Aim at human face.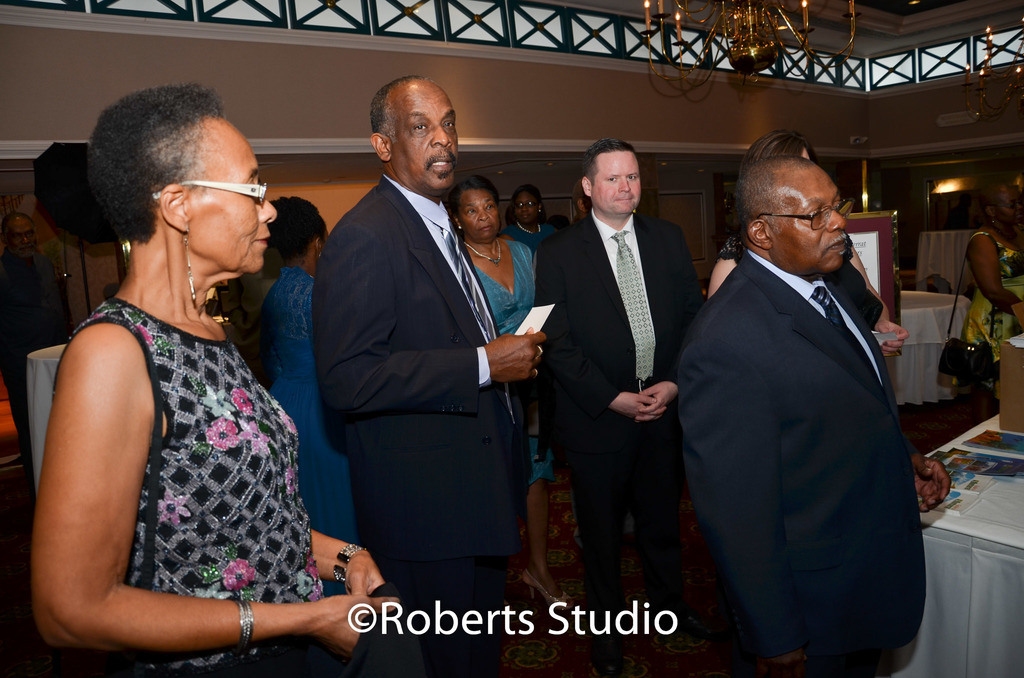
Aimed at <region>514, 191, 540, 221</region>.
